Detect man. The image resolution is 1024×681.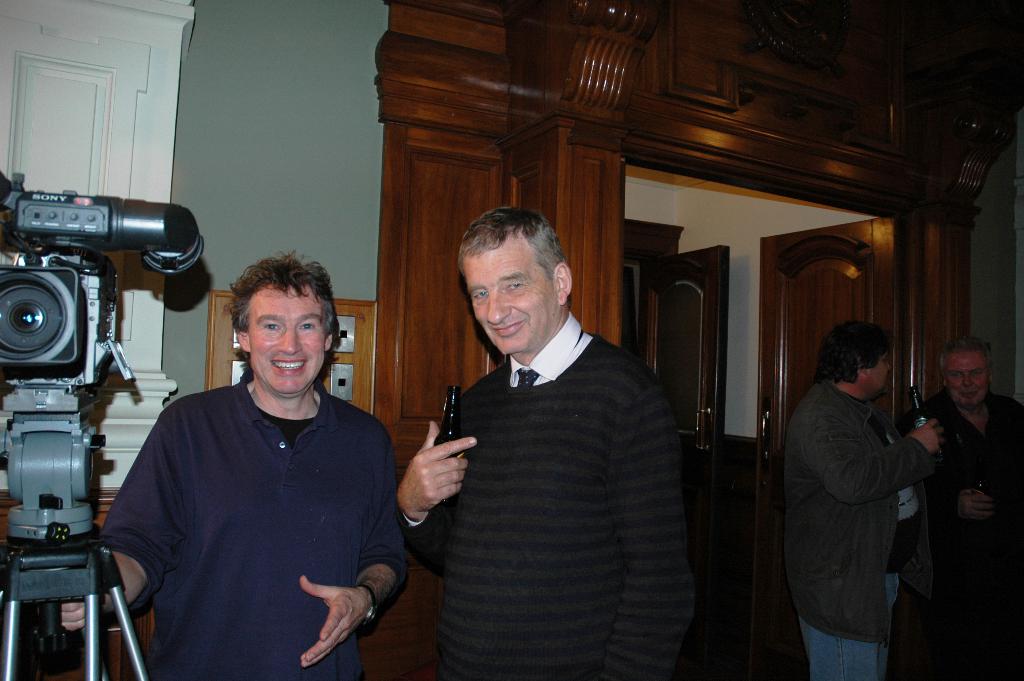
BBox(903, 336, 1023, 680).
